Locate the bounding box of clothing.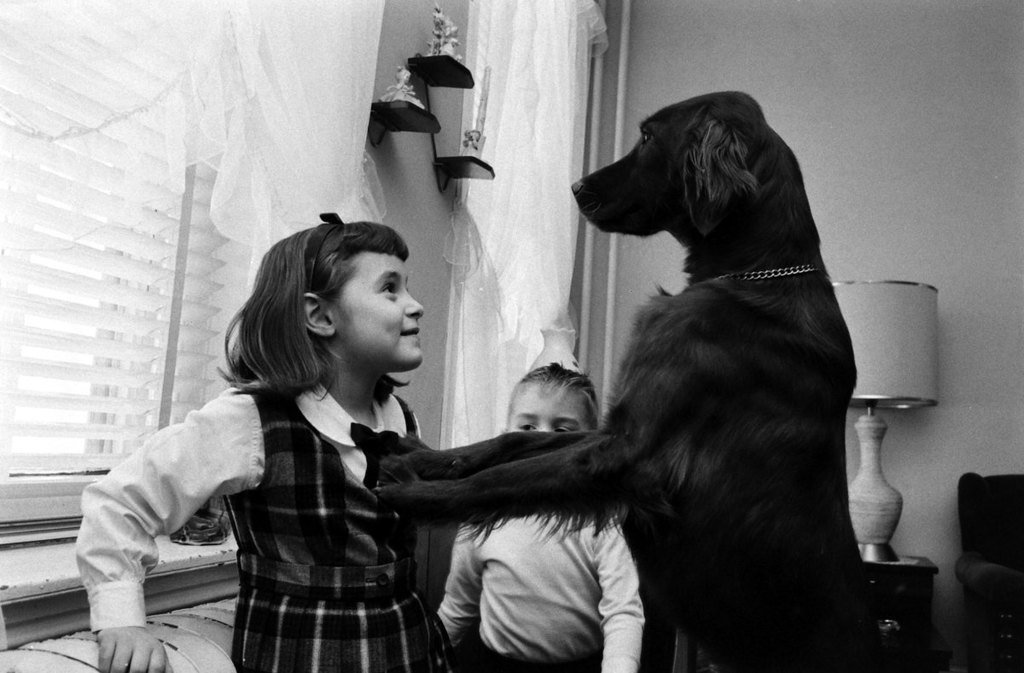
Bounding box: locate(194, 343, 441, 658).
